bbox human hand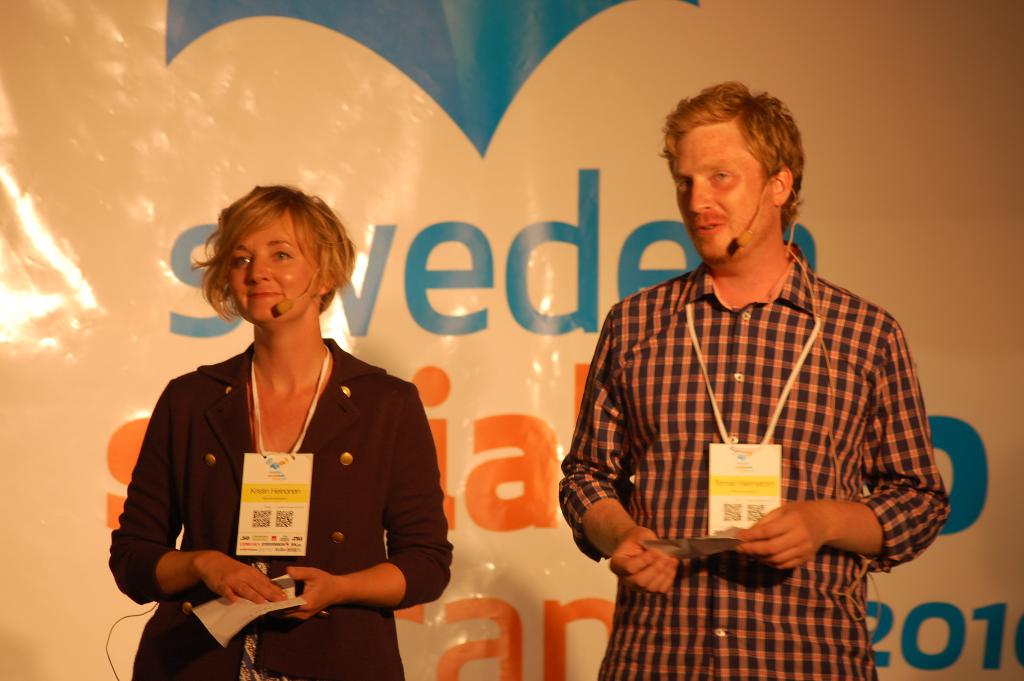
[604,525,679,598]
